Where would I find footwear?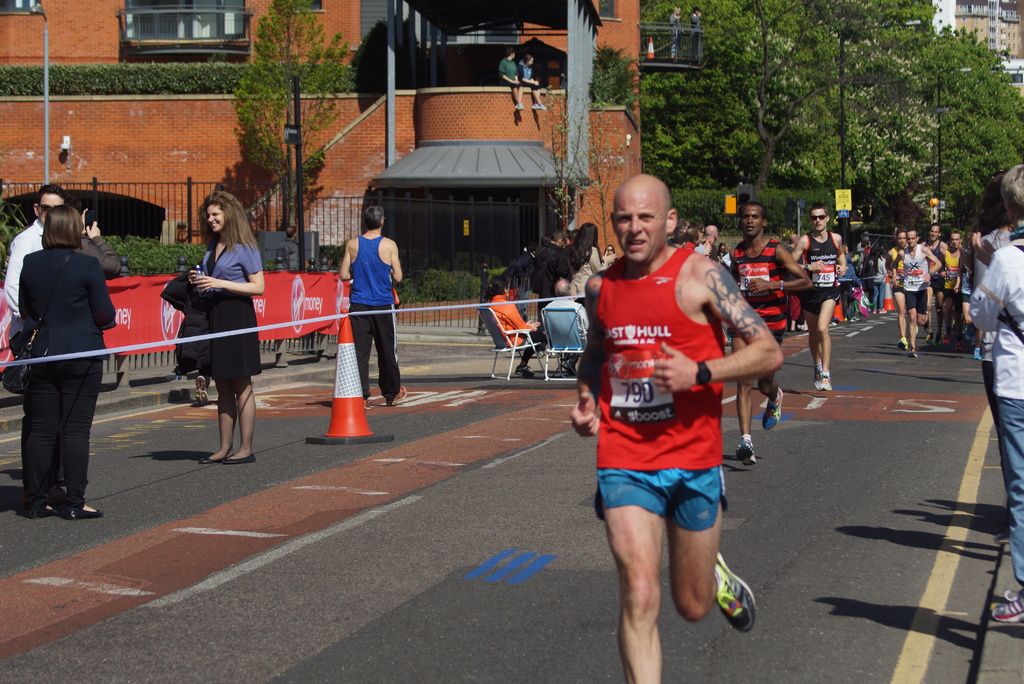
At bbox(909, 348, 917, 356).
